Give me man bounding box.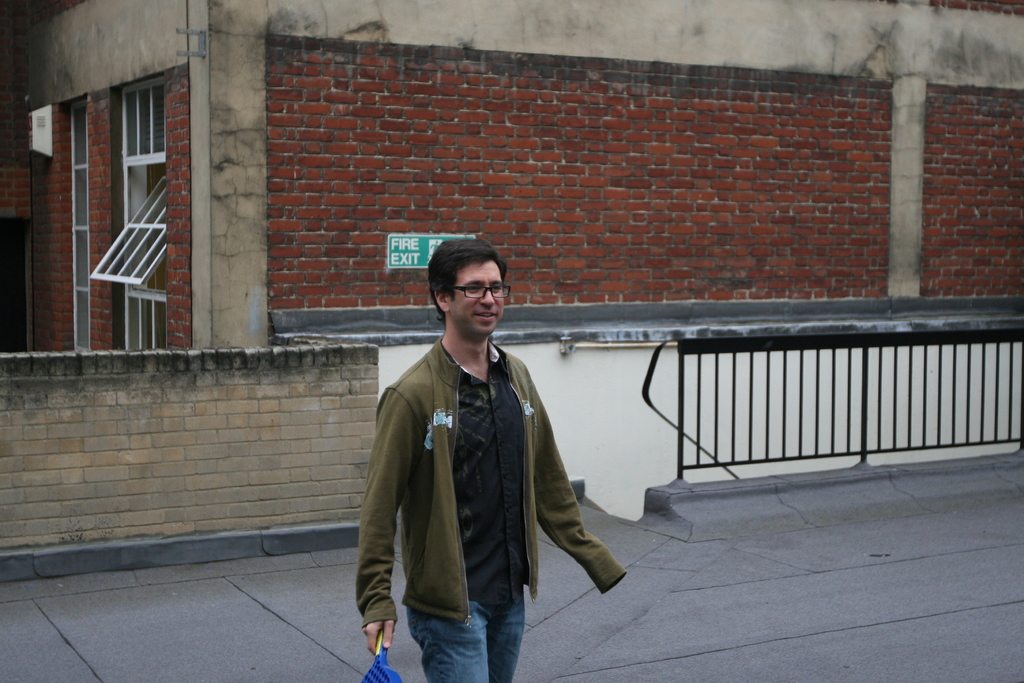
box(348, 233, 589, 671).
